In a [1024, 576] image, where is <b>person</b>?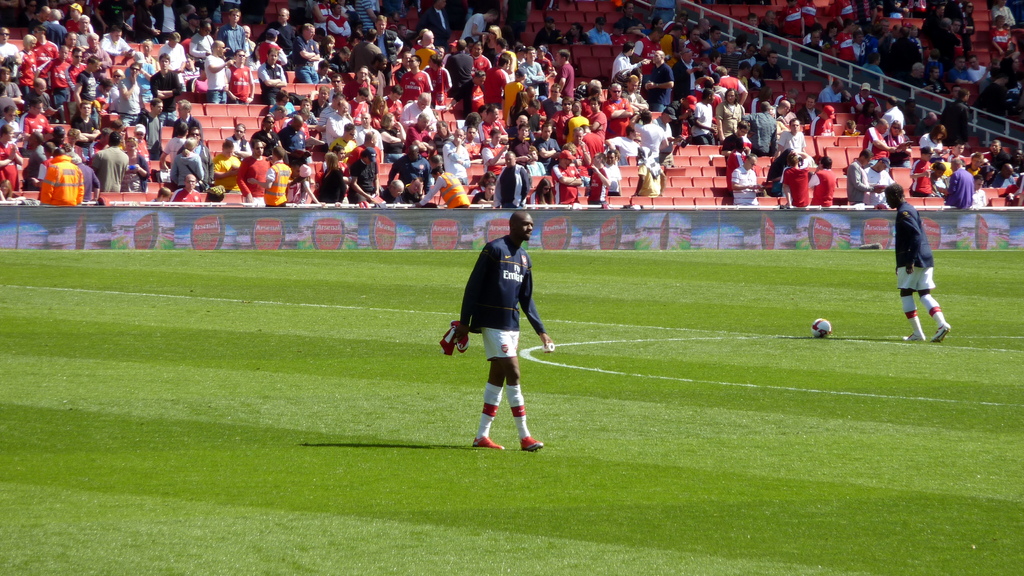
locate(461, 127, 483, 159).
